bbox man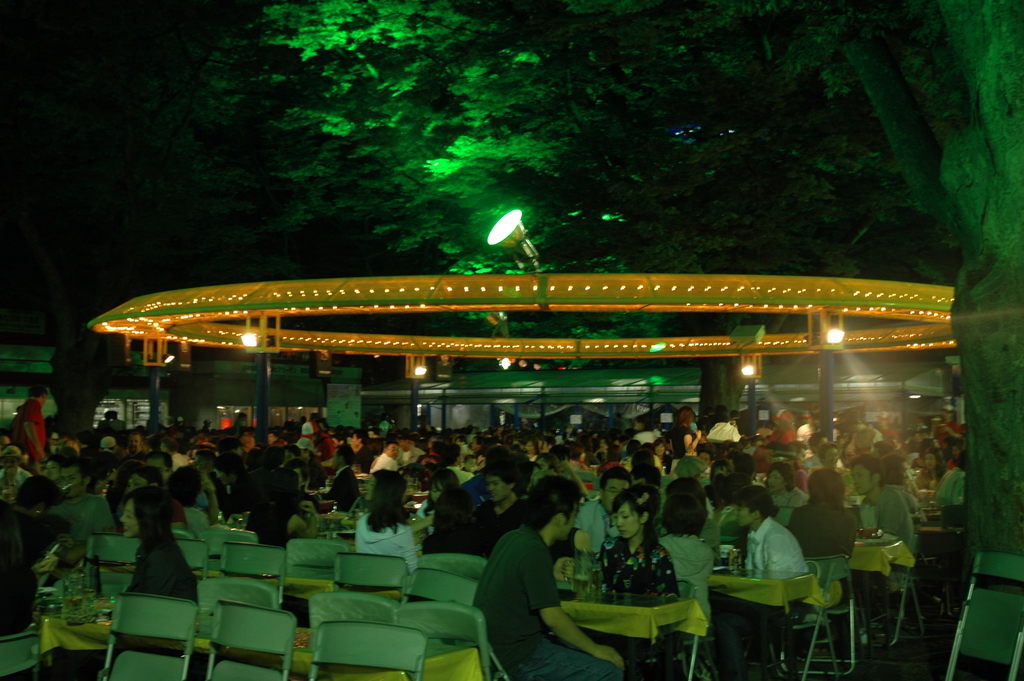
10, 386, 49, 464
